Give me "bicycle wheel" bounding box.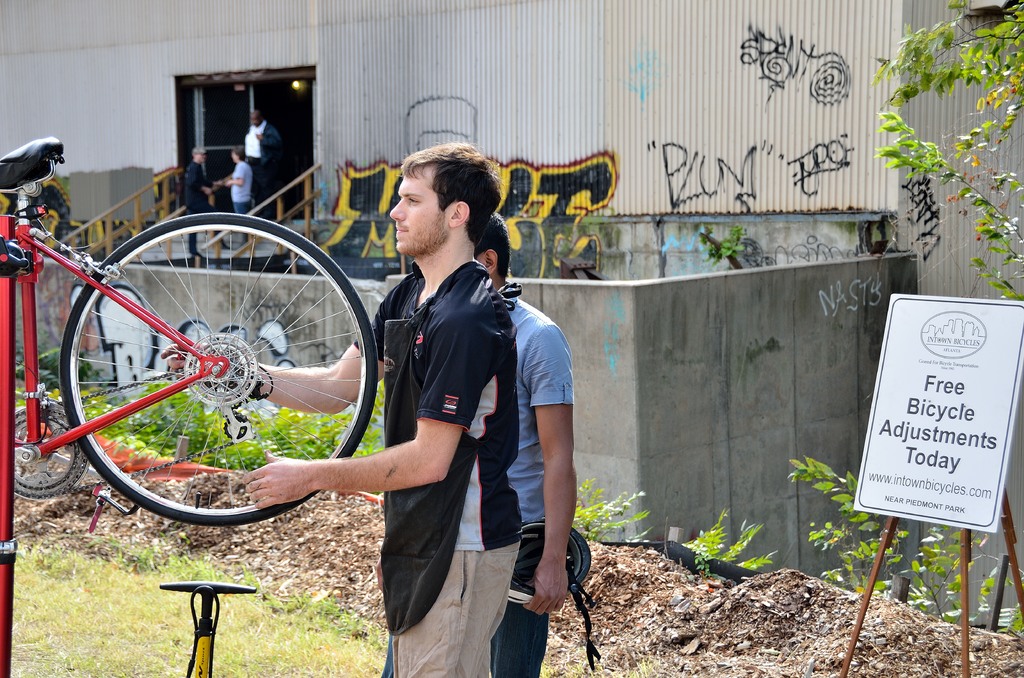
<region>36, 226, 364, 540</region>.
